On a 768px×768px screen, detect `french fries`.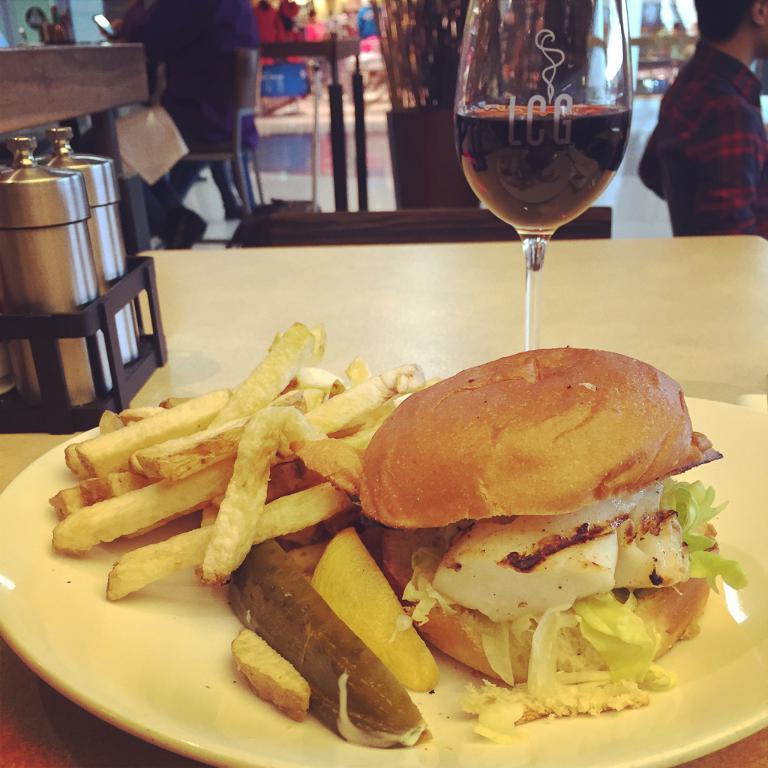
l=93, t=478, r=354, b=606.
